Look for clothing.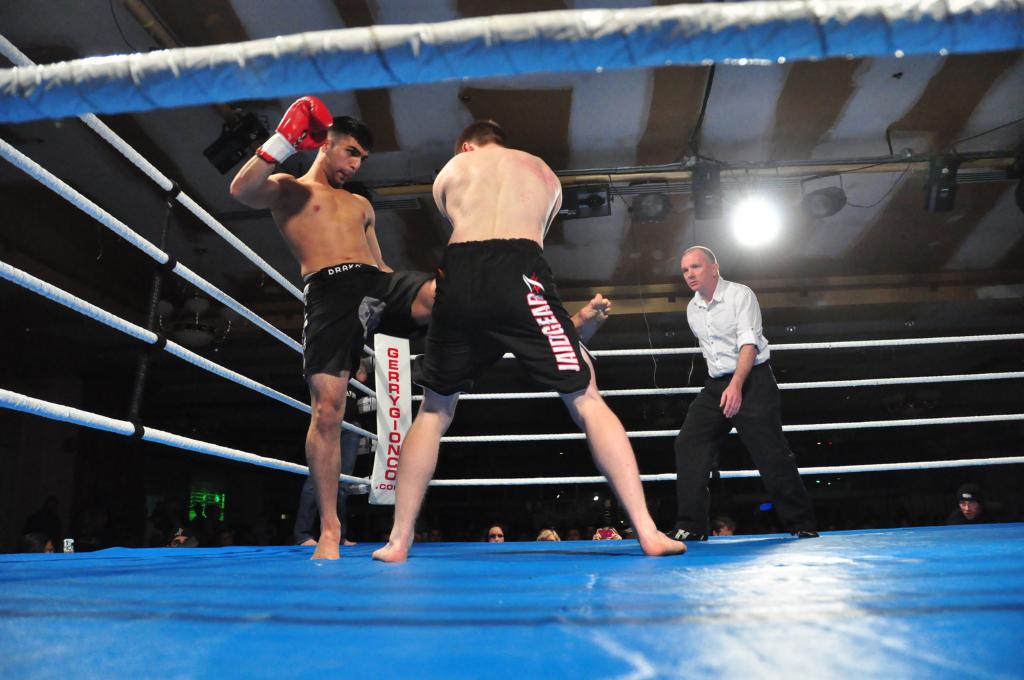
Found: bbox(670, 373, 815, 533).
